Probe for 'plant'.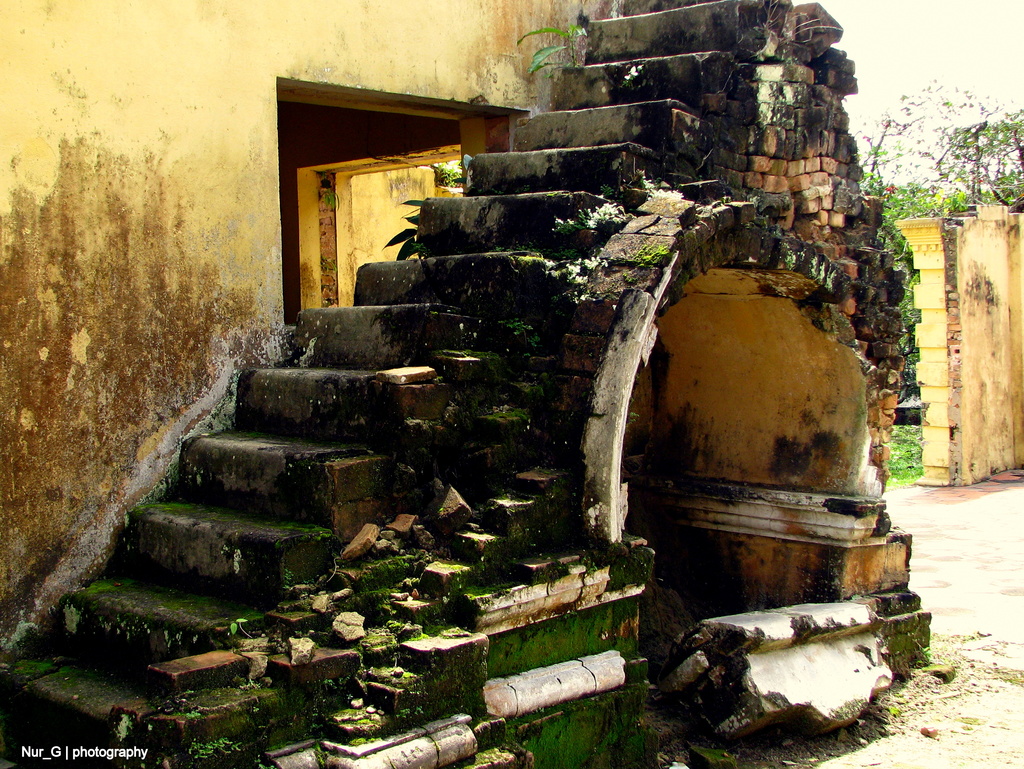
Probe result: pyautogui.locateOnScreen(936, 95, 1023, 218).
